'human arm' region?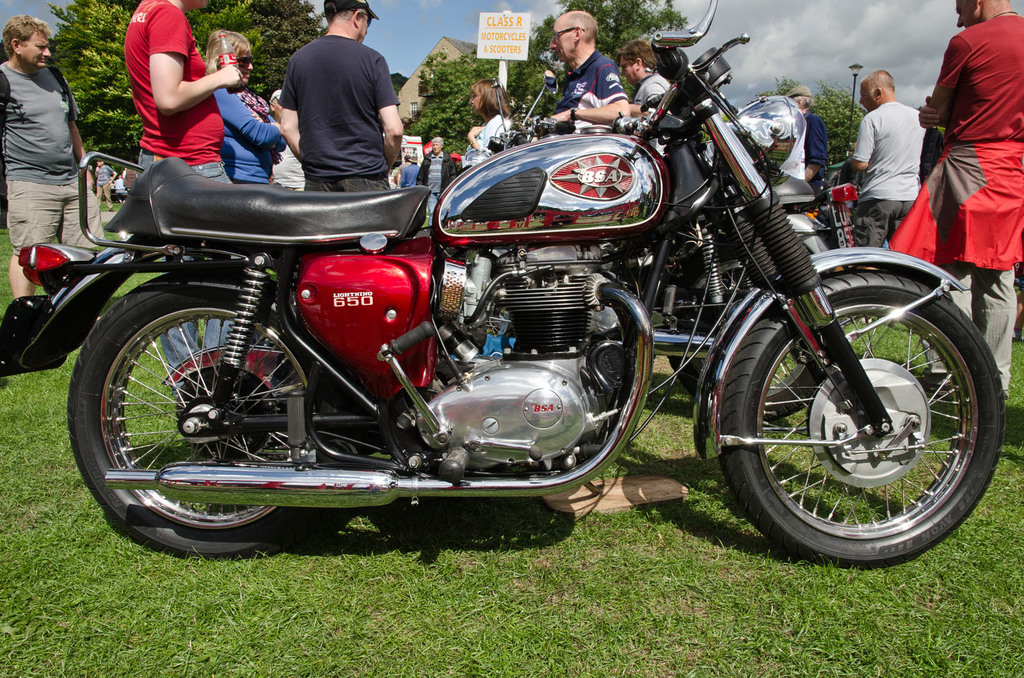
box(106, 162, 119, 185)
